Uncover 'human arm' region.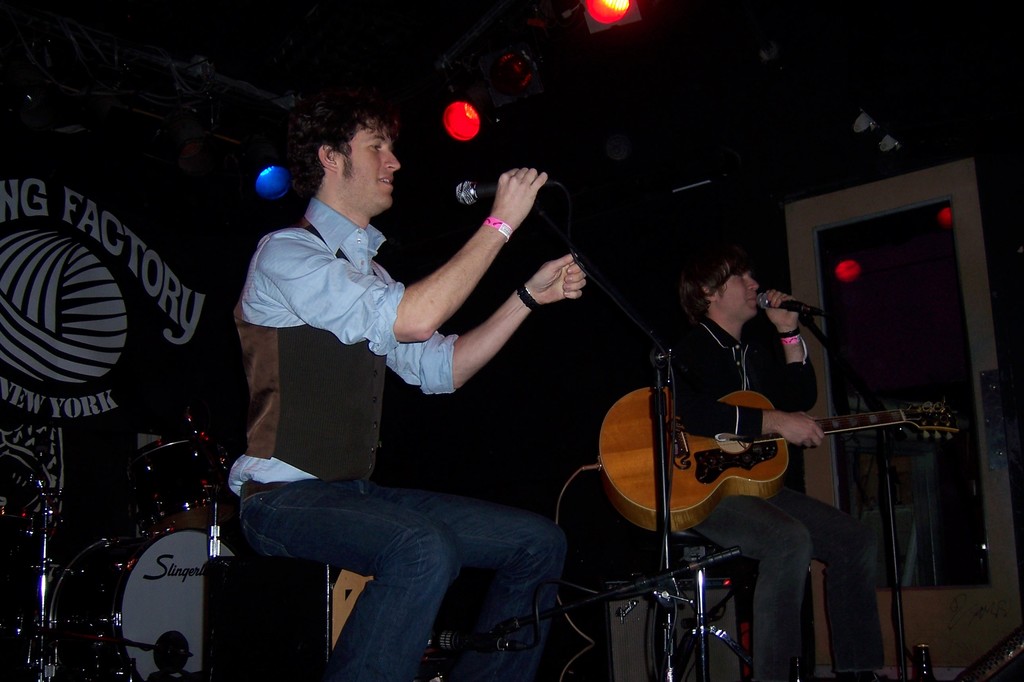
Uncovered: 648,349,812,451.
